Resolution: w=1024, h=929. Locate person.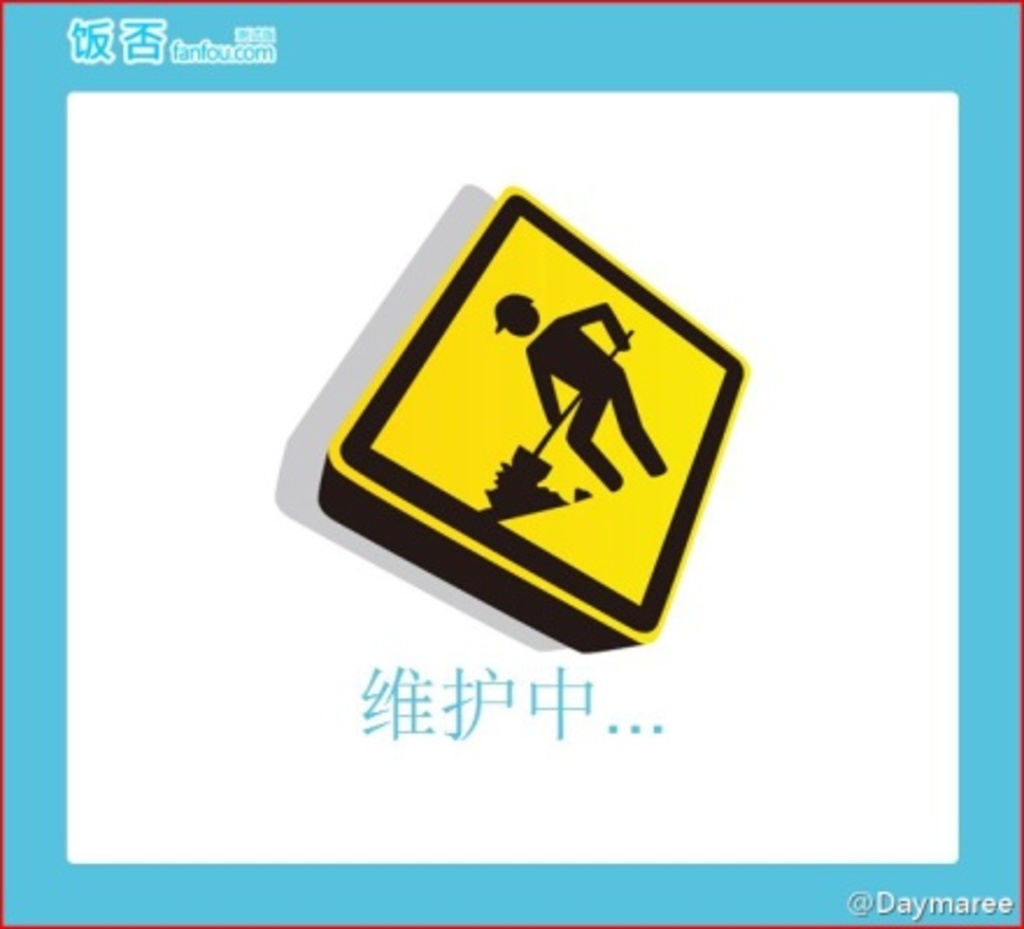
493/289/666/491.
